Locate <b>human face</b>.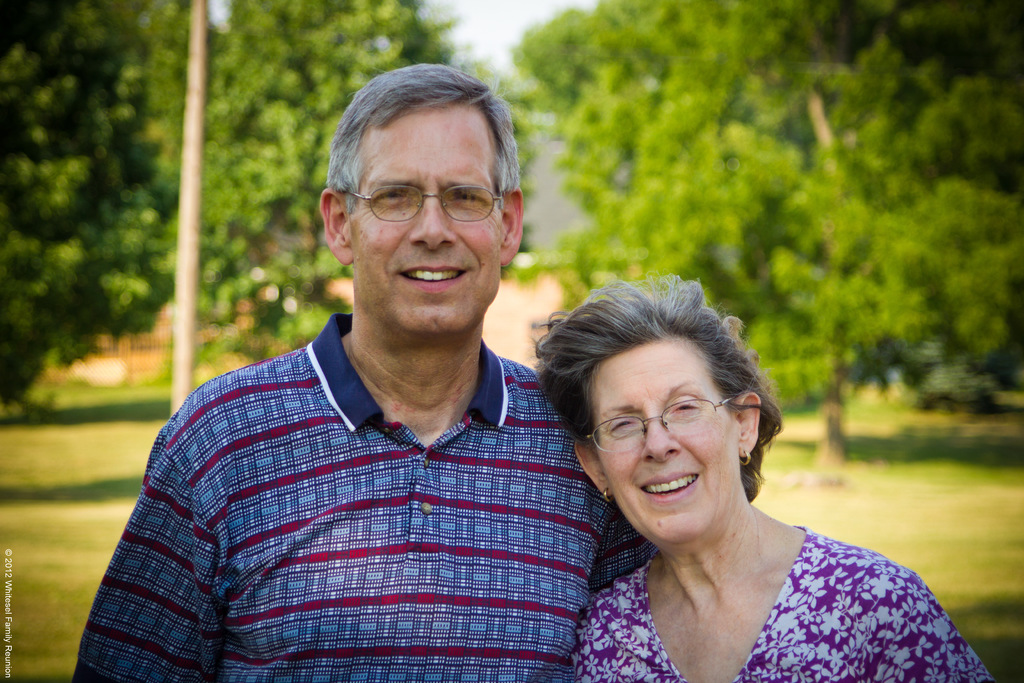
Bounding box: Rect(591, 336, 742, 547).
